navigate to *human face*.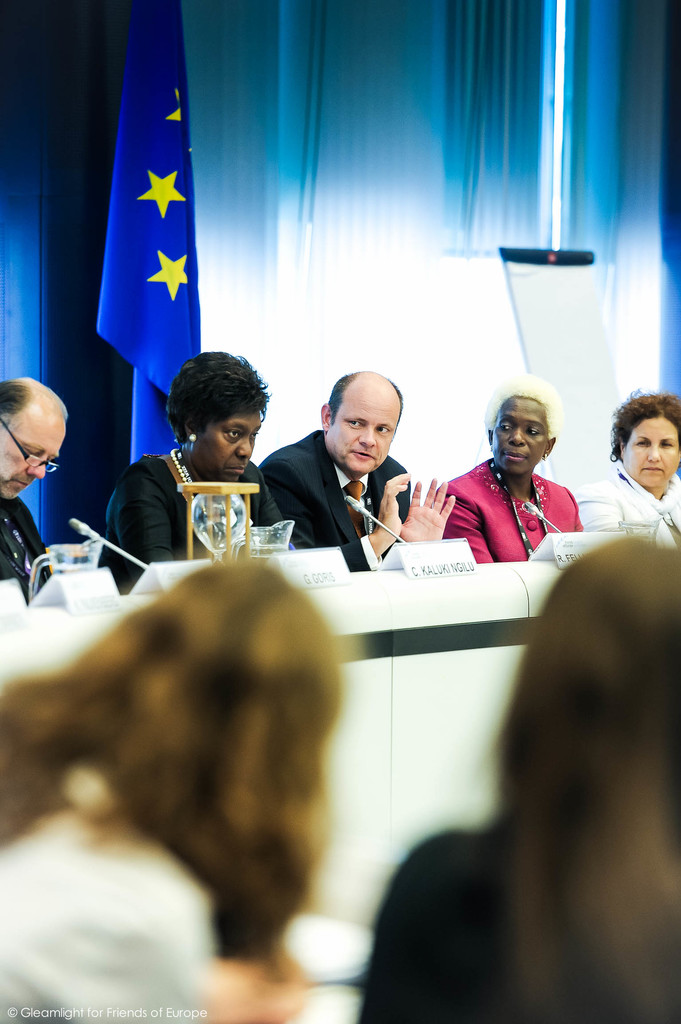
Navigation target: bbox=[330, 397, 398, 474].
